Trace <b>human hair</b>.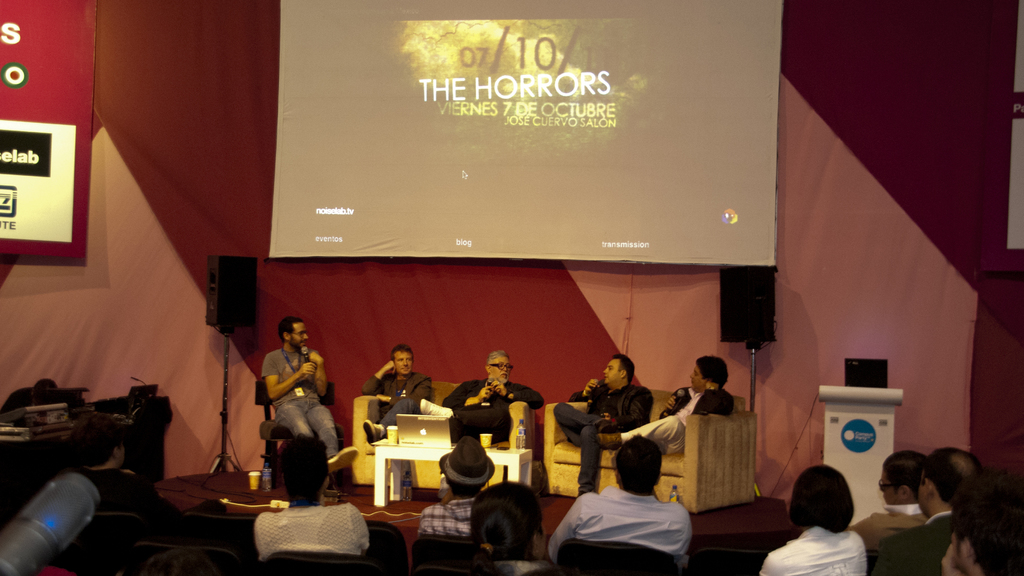
Traced to detection(474, 486, 540, 566).
